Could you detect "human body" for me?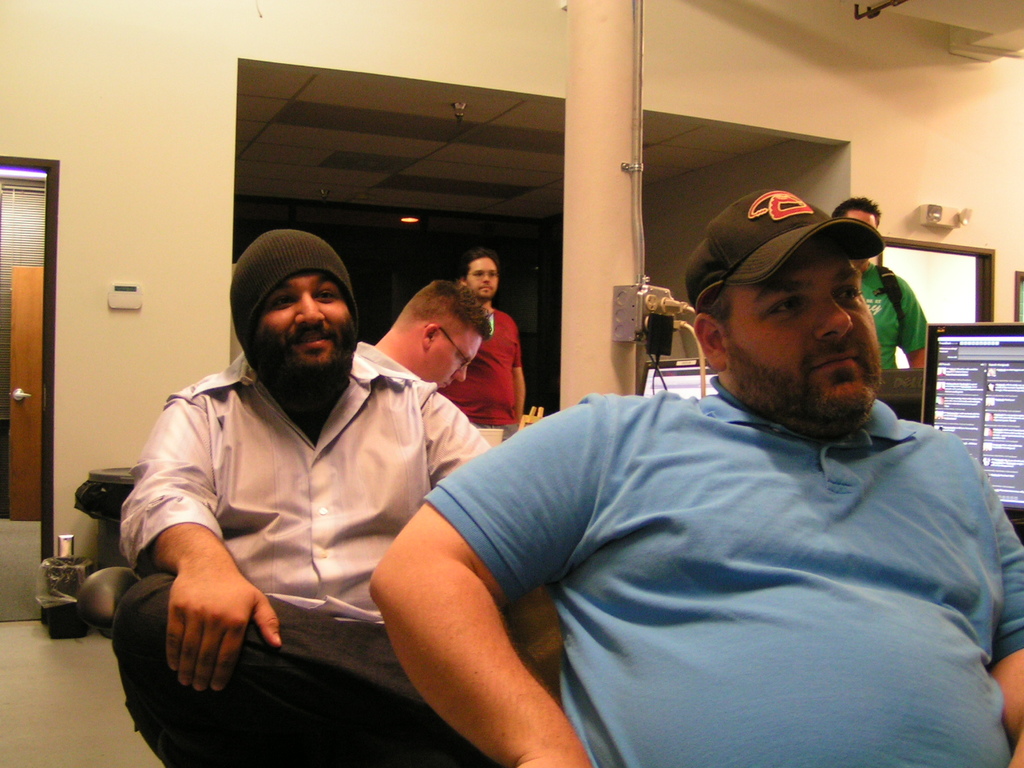
Detection result: region(122, 233, 478, 756).
